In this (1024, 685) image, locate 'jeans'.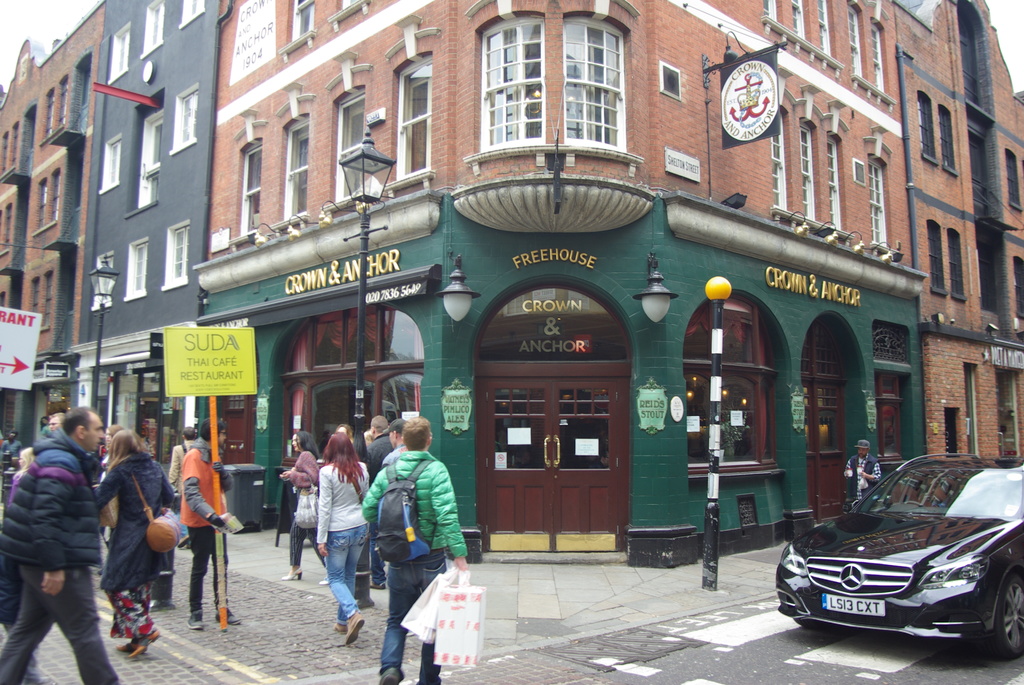
Bounding box: <bbox>376, 555, 449, 683</bbox>.
